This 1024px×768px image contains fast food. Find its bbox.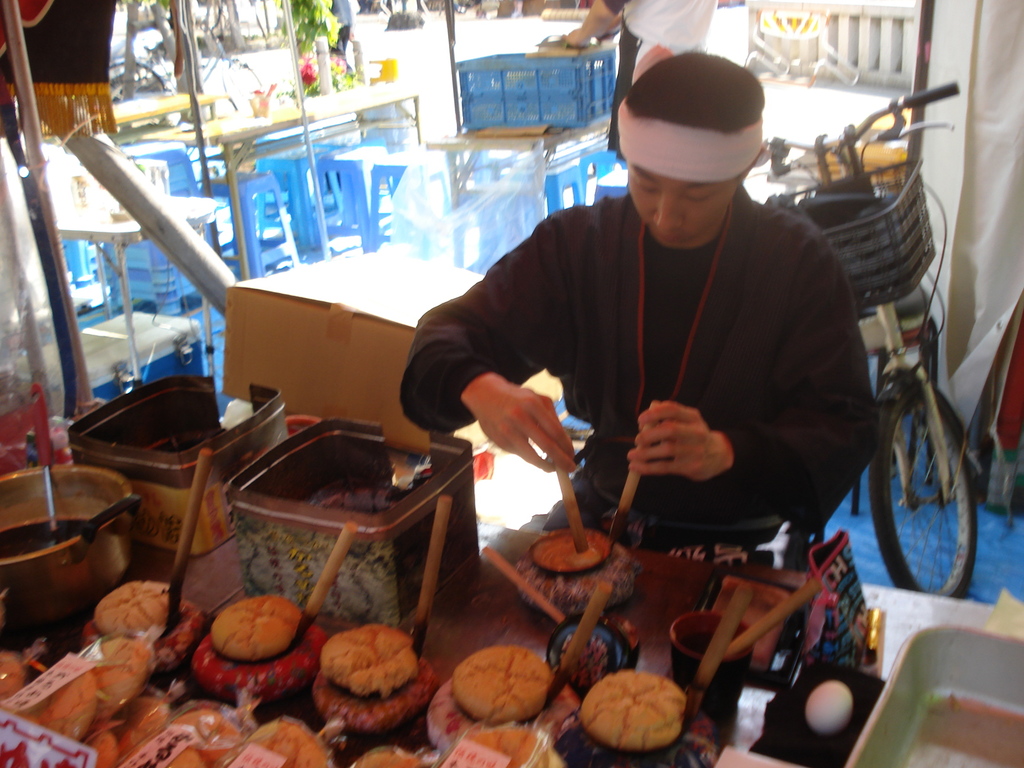
339 745 431 767.
